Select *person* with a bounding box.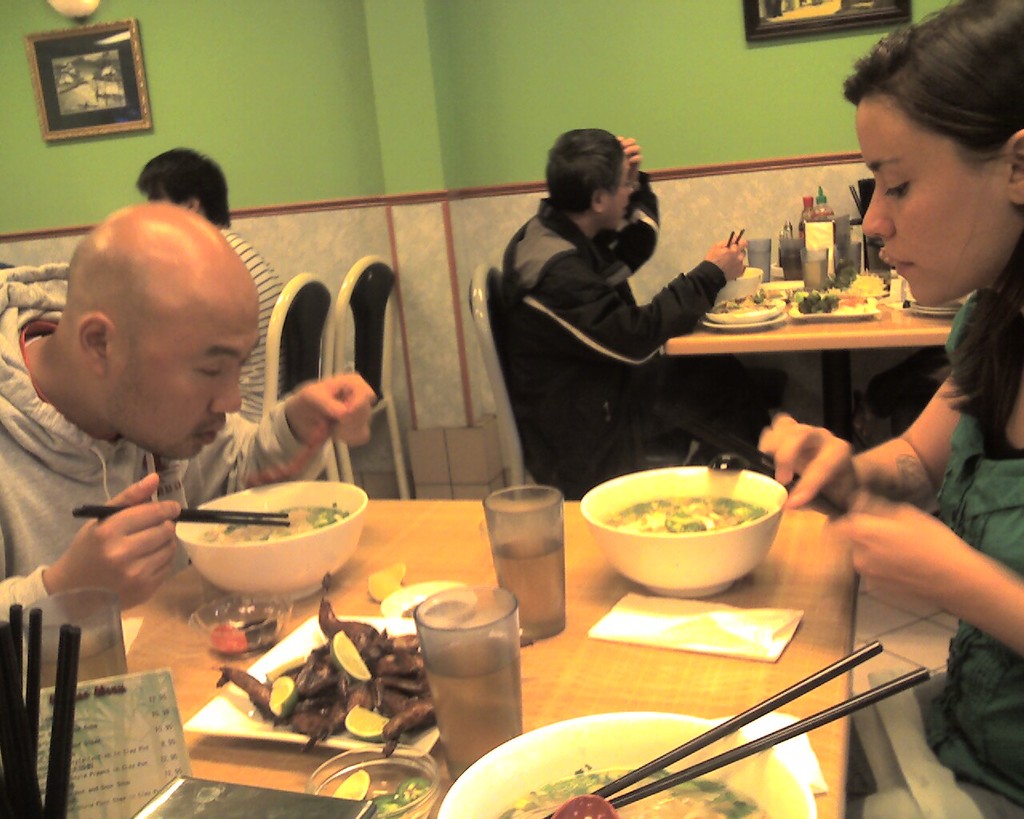
bbox=[131, 137, 291, 433].
